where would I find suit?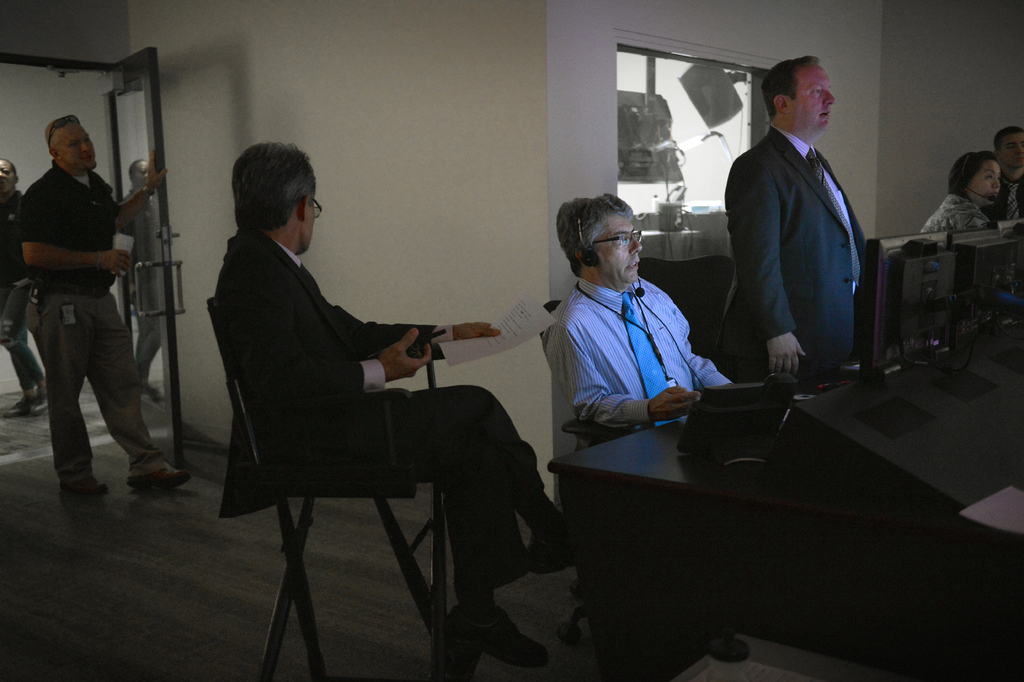
At (x1=184, y1=192, x2=518, y2=645).
